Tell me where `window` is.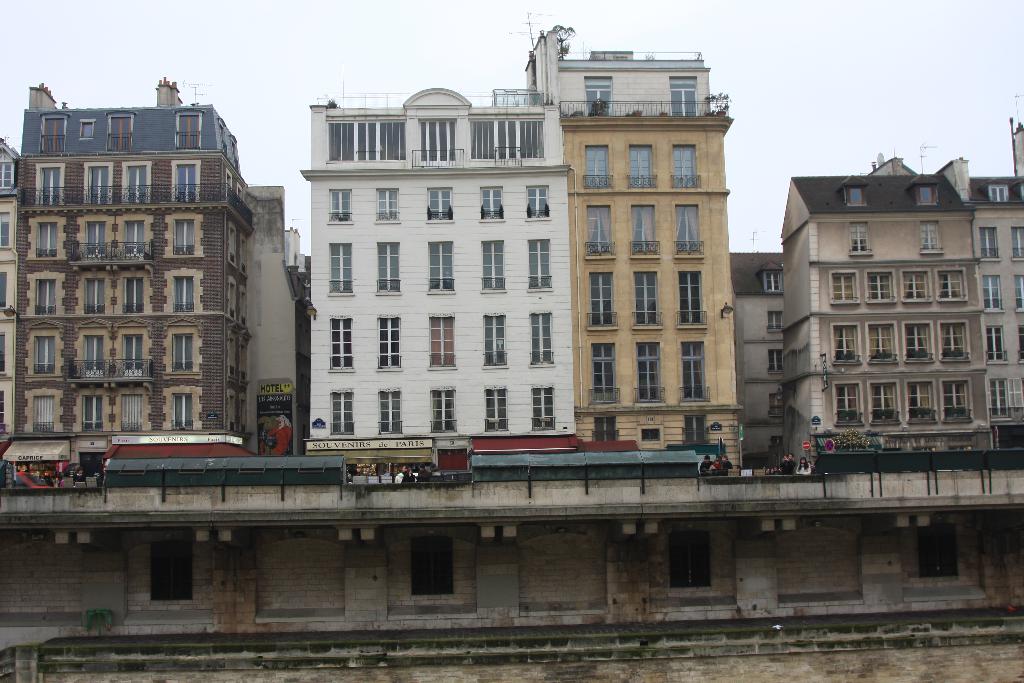
`window` is at <bbox>1009, 224, 1023, 259</bbox>.
